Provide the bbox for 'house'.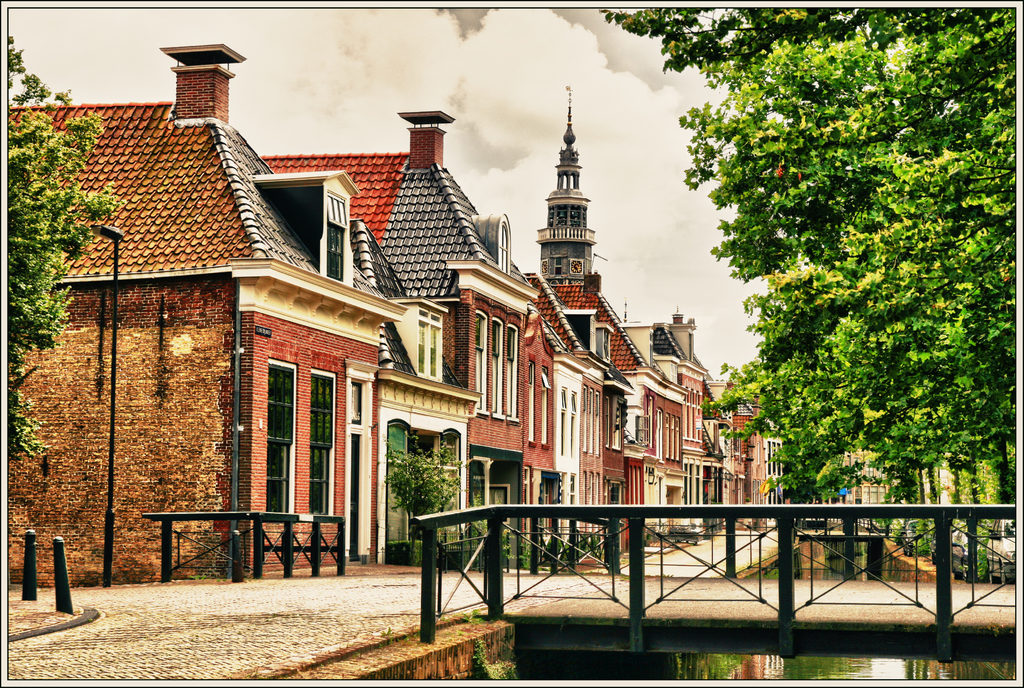
crop(818, 445, 894, 508).
